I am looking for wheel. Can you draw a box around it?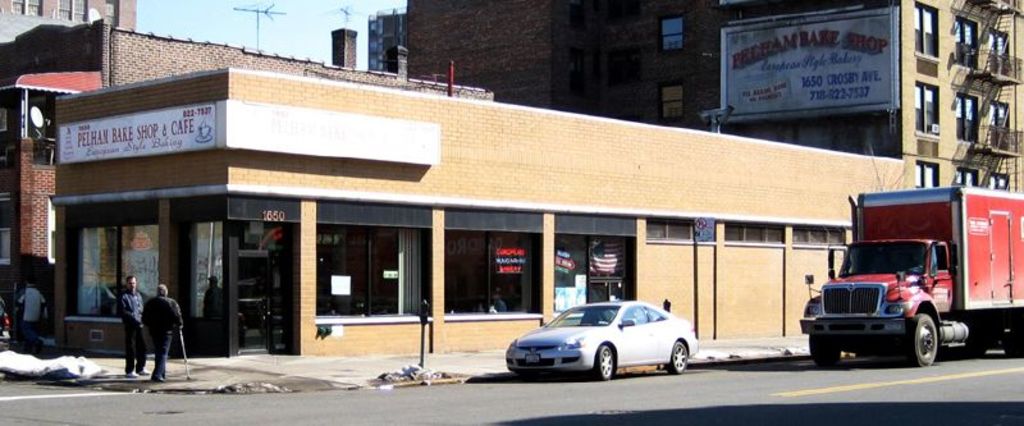
Sure, the bounding box is [x1=803, y1=329, x2=837, y2=362].
